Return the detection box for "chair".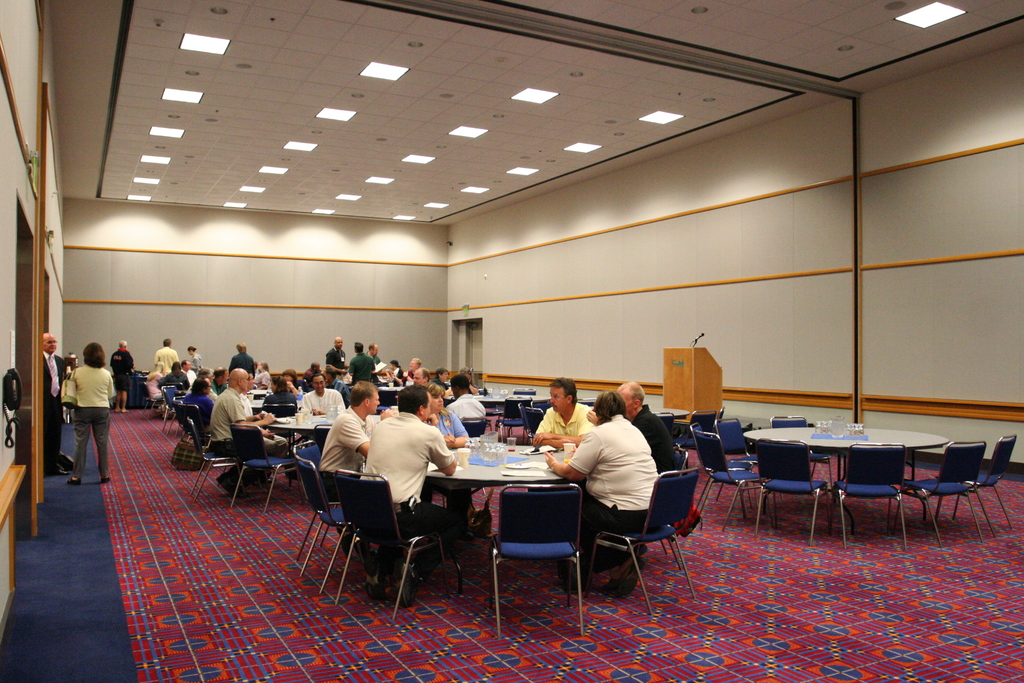
crop(584, 399, 598, 407).
